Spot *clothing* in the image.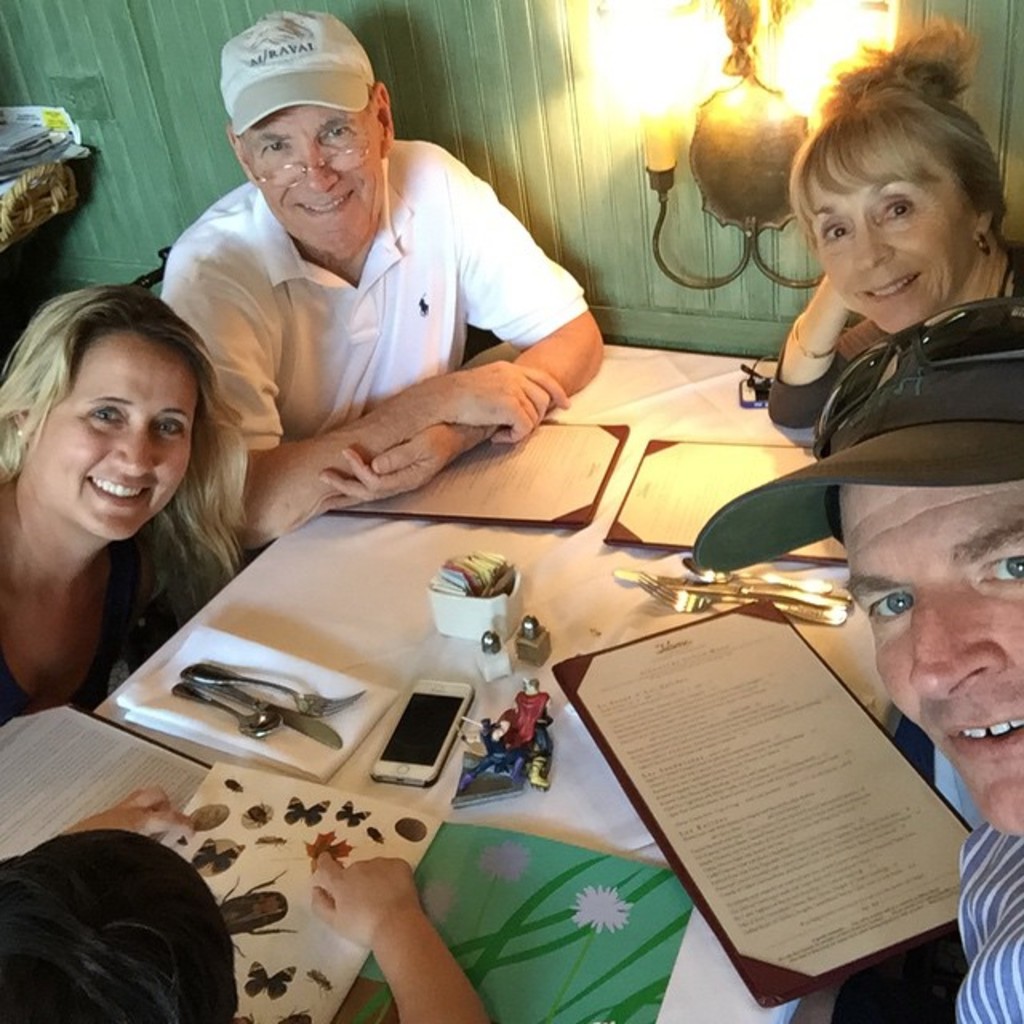
*clothing* found at x1=165 y1=184 x2=598 y2=475.
